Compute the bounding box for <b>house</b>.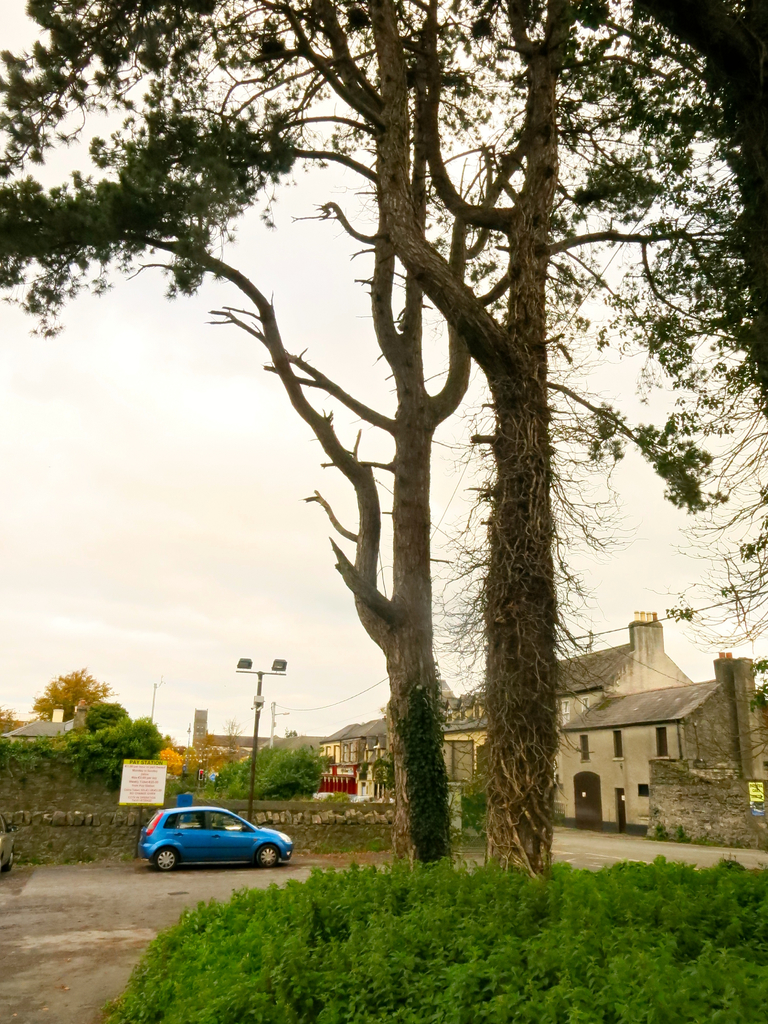
BBox(310, 713, 446, 797).
